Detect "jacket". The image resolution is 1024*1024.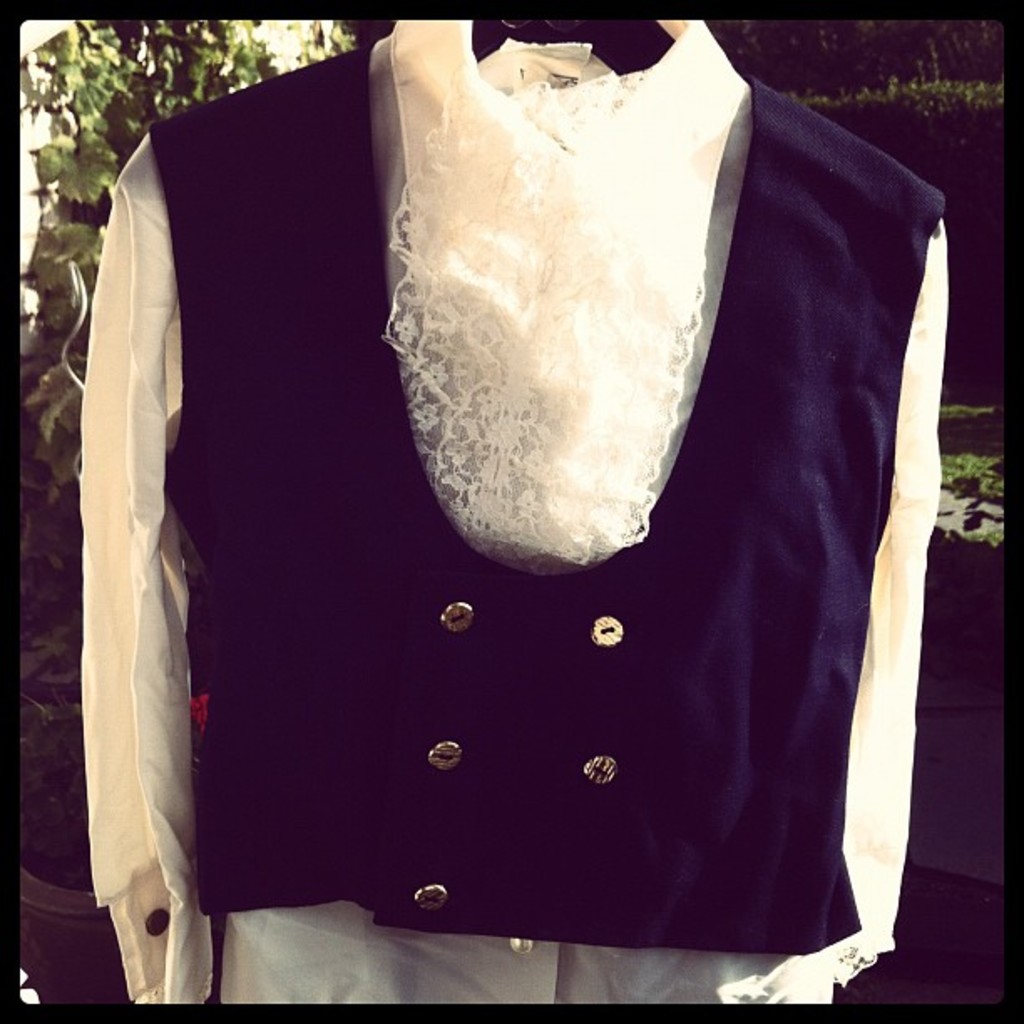
[196,38,944,954].
